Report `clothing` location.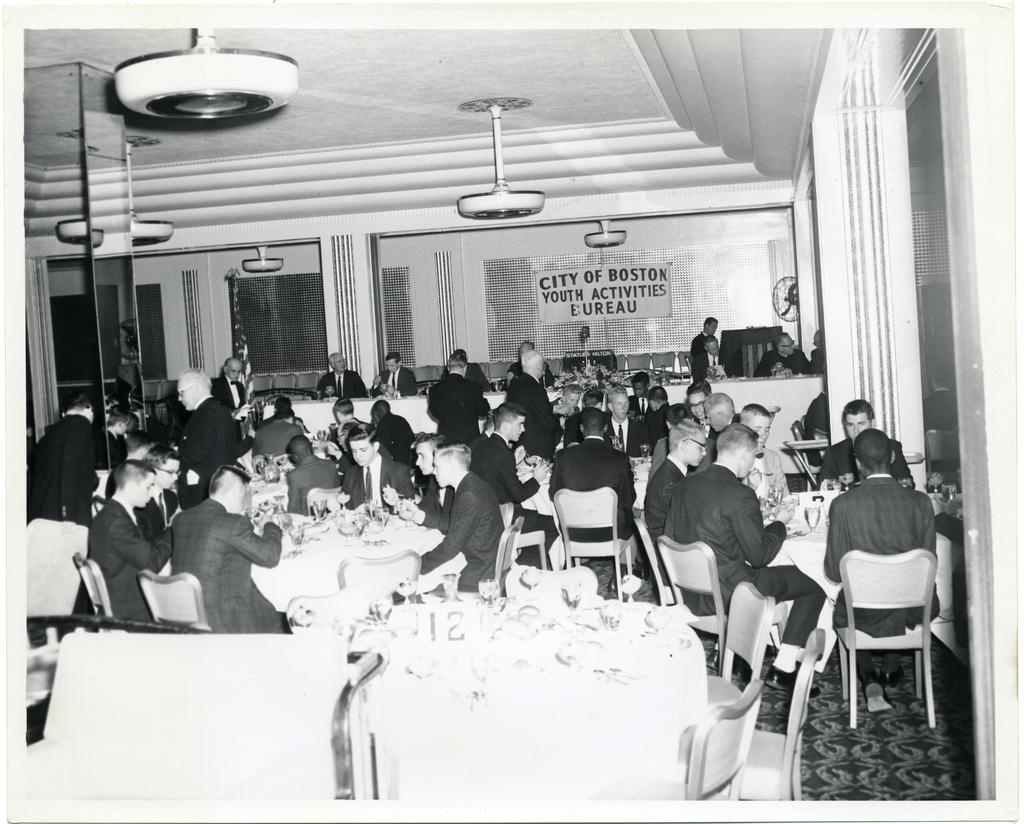
Report: 414:462:508:593.
